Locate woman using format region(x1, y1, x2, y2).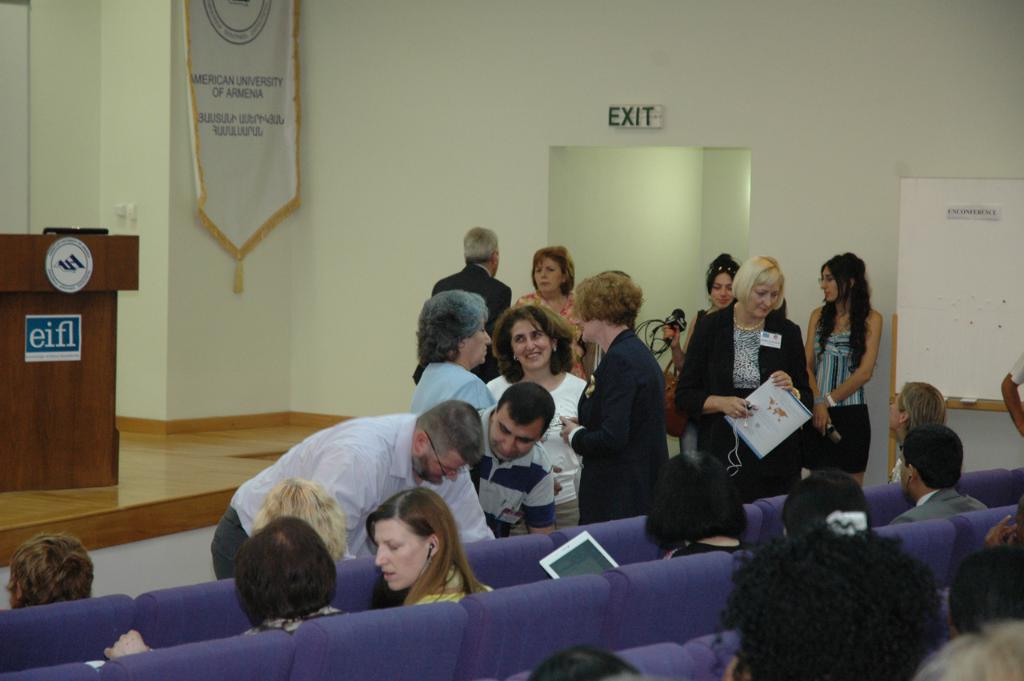
region(662, 250, 741, 454).
